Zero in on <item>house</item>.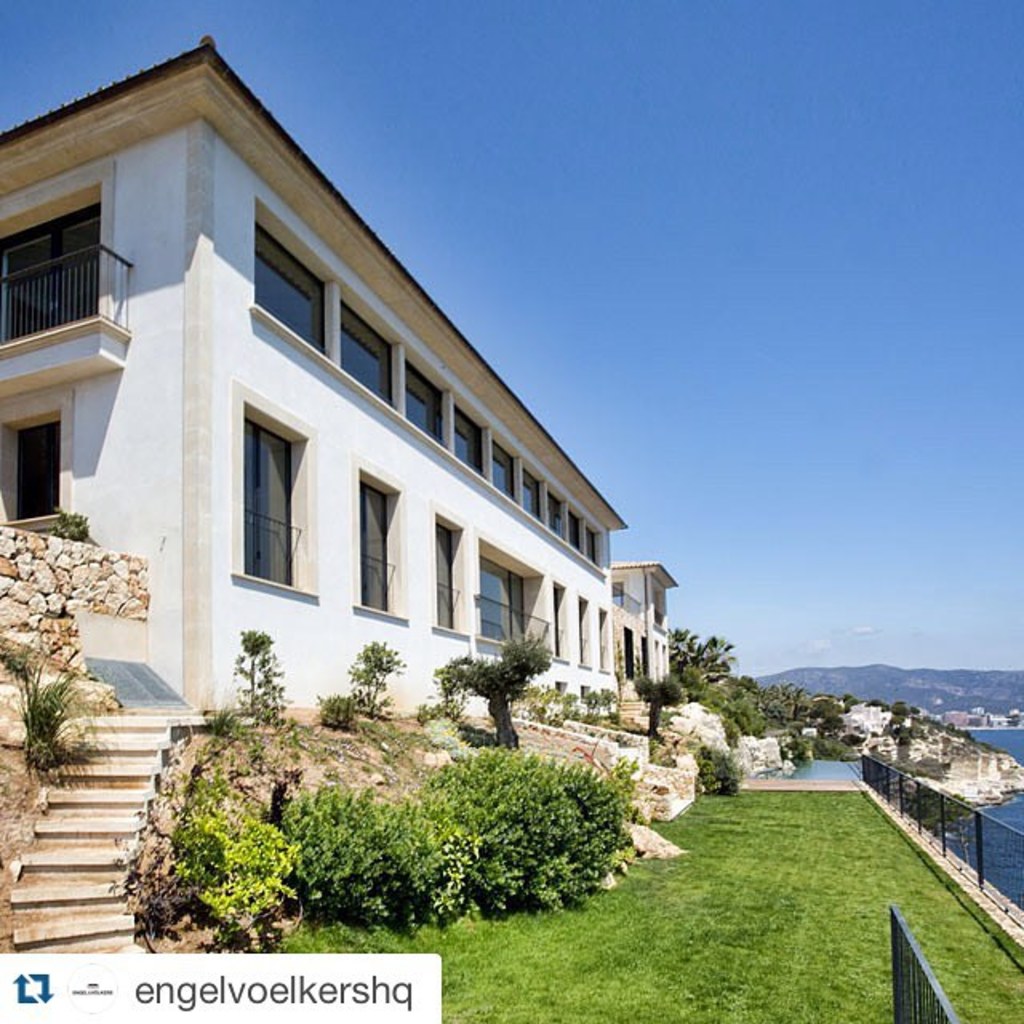
Zeroed in: {"left": 37, "top": 34, "right": 653, "bottom": 843}.
